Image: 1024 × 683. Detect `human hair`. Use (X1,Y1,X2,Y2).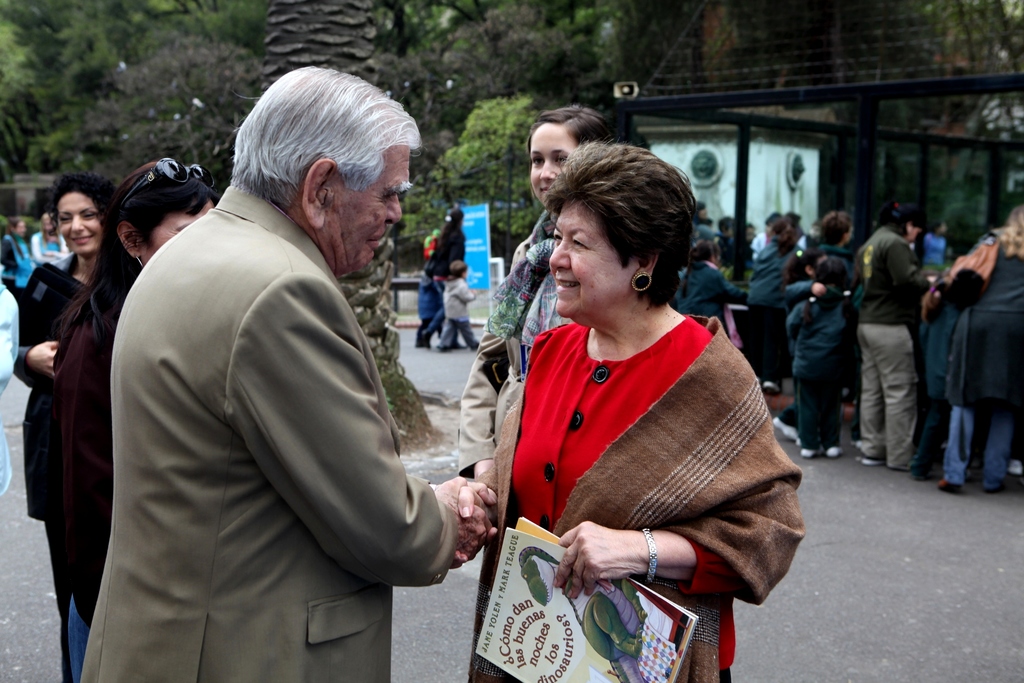
(228,67,424,206).
